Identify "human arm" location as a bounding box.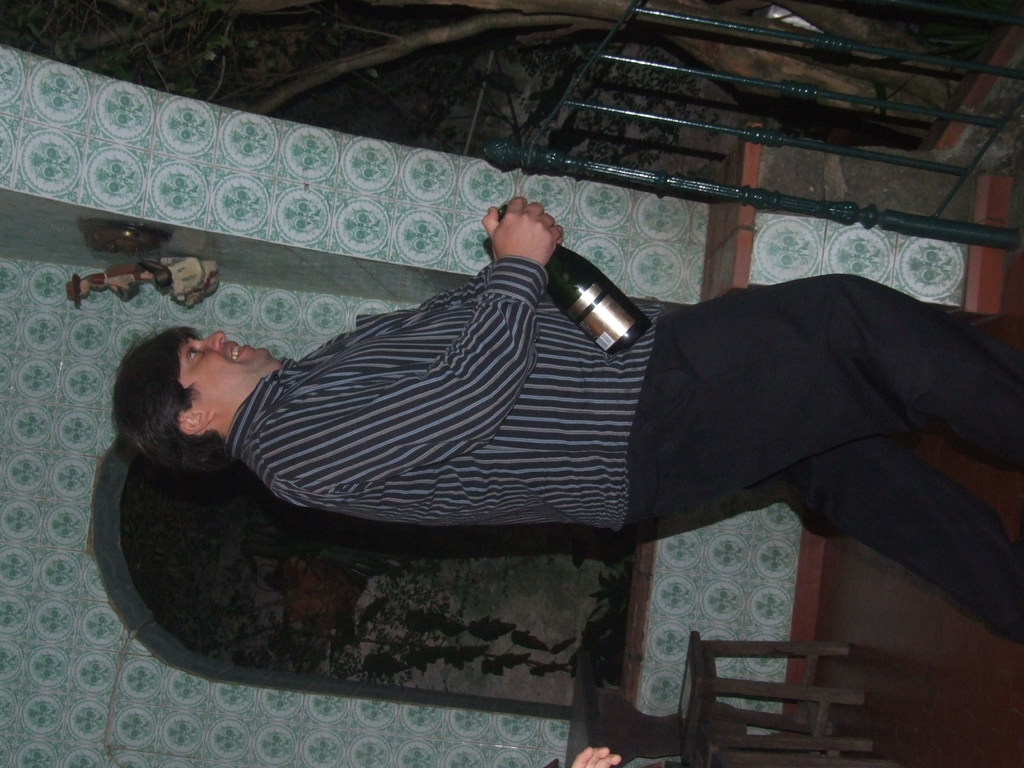
{"x1": 481, "y1": 191, "x2": 564, "y2": 266}.
